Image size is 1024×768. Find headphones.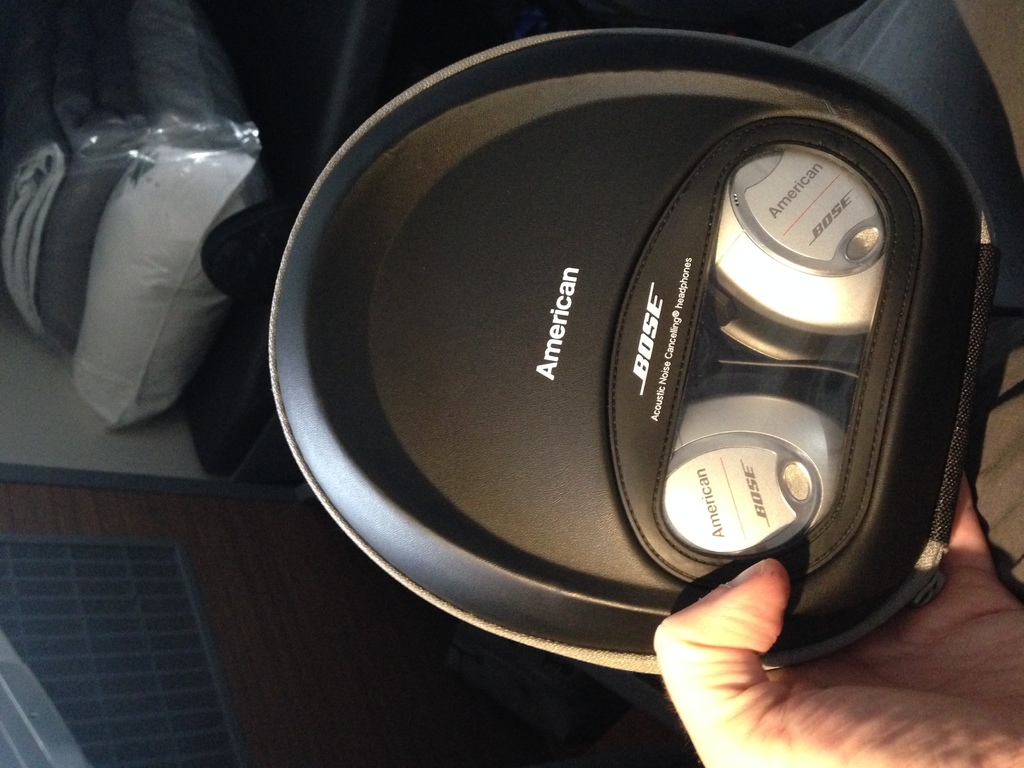
(662, 150, 885, 552).
